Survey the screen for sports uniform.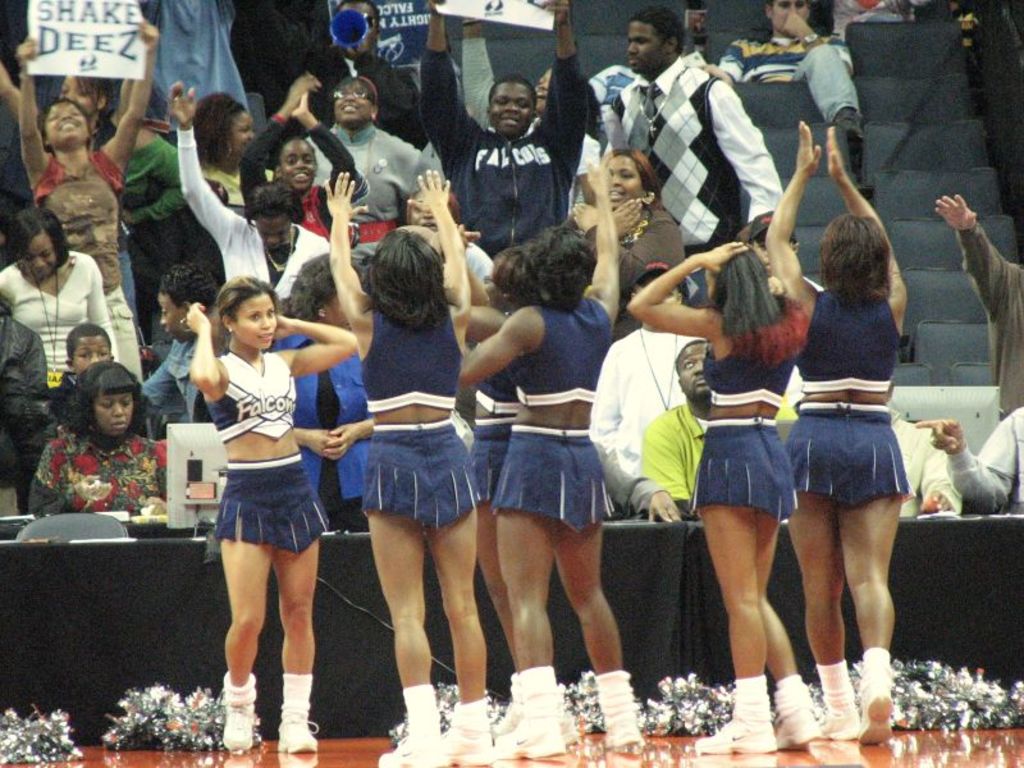
Survey found: crop(494, 294, 645, 756).
